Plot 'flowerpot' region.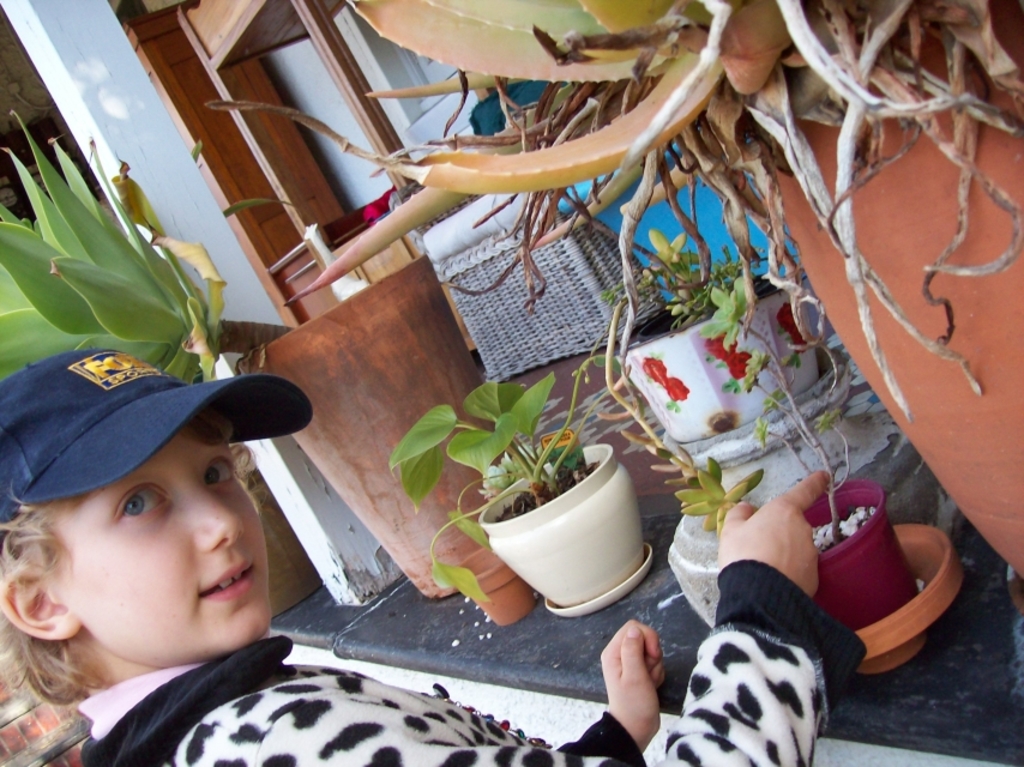
Plotted at box=[755, 0, 1023, 587].
